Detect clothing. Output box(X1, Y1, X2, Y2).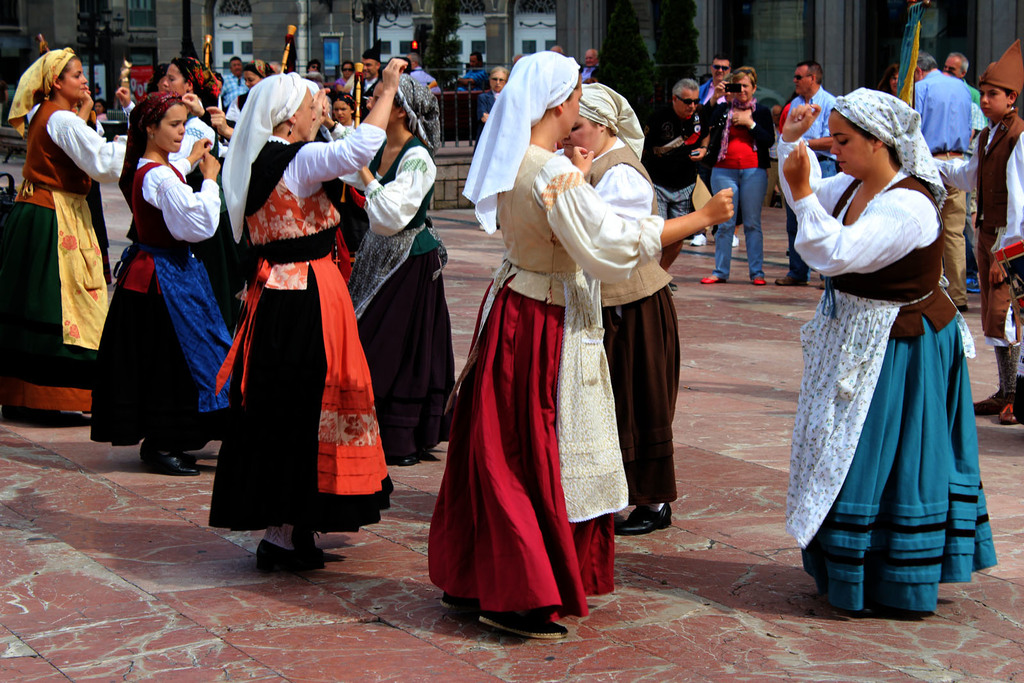
box(88, 156, 246, 450).
